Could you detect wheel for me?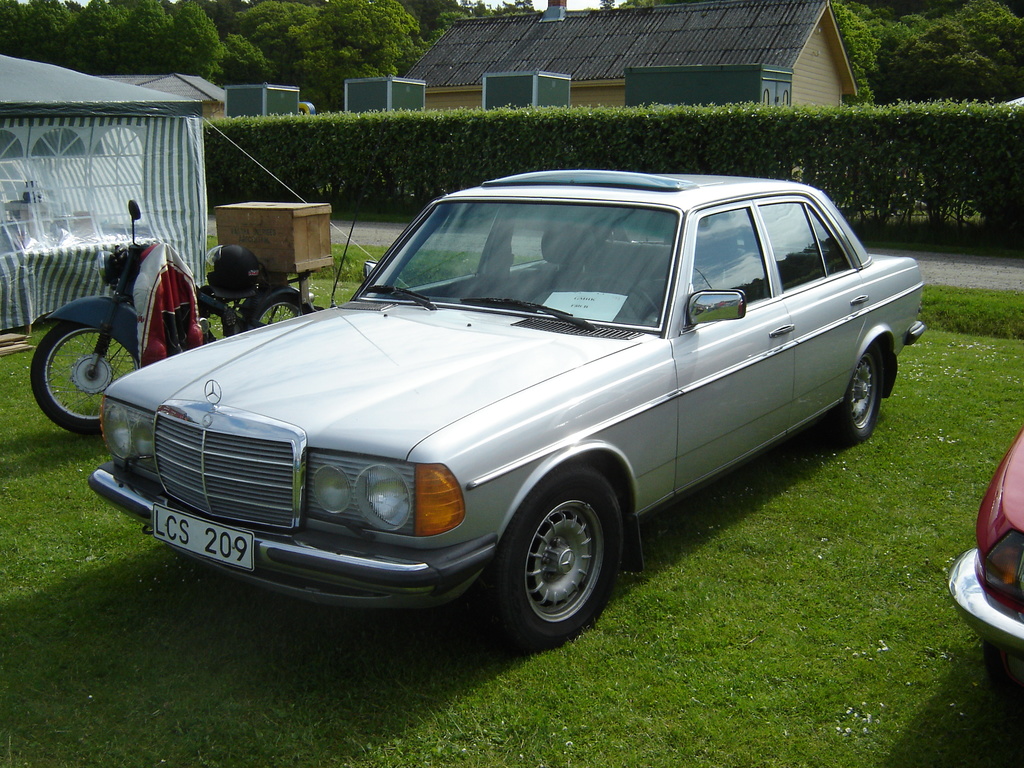
Detection result: [left=838, top=338, right=896, bottom=447].
